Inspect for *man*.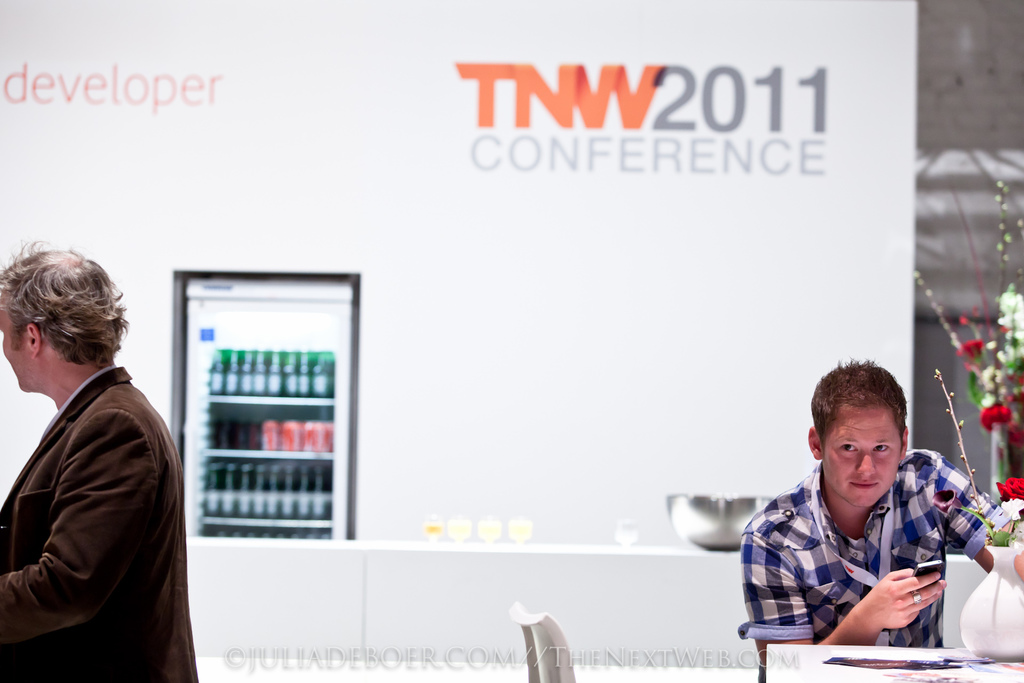
Inspection: (x1=736, y1=356, x2=1023, y2=682).
